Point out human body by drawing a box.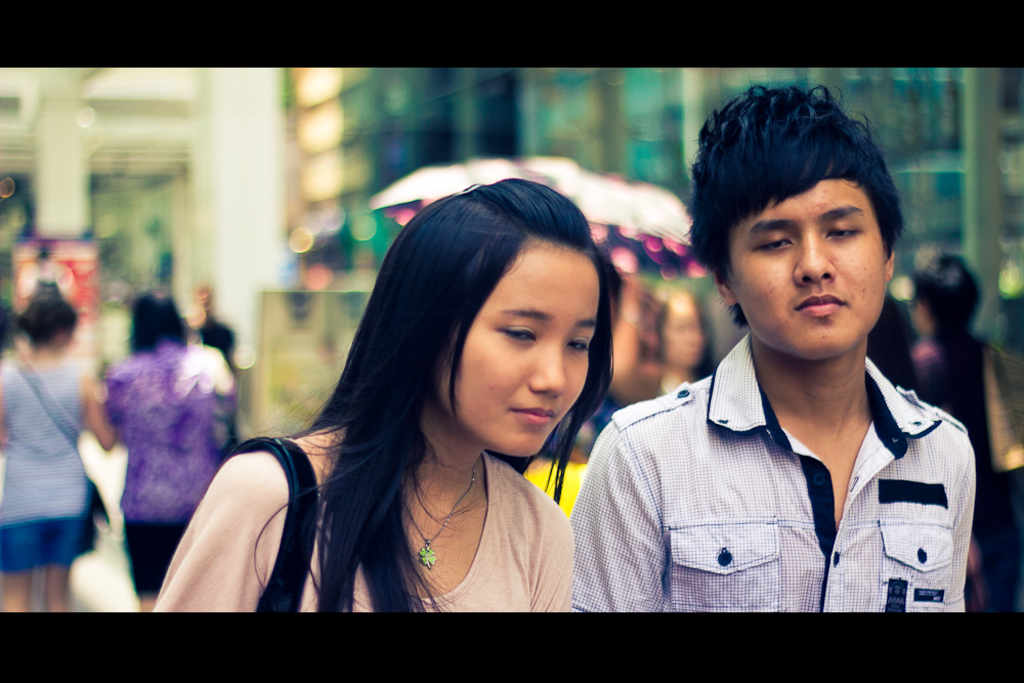
{"x1": 102, "y1": 341, "x2": 242, "y2": 622}.
